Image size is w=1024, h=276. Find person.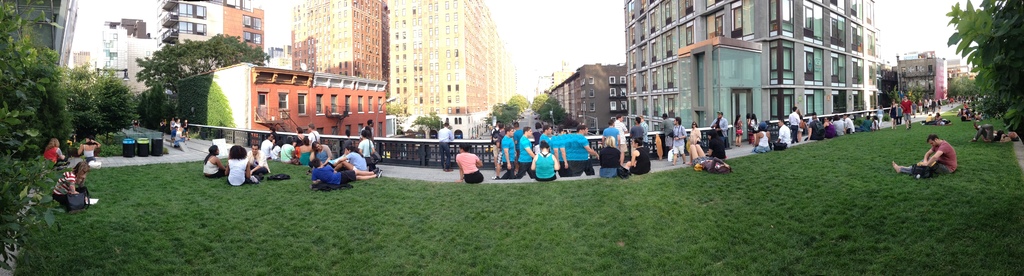
177, 128, 189, 147.
